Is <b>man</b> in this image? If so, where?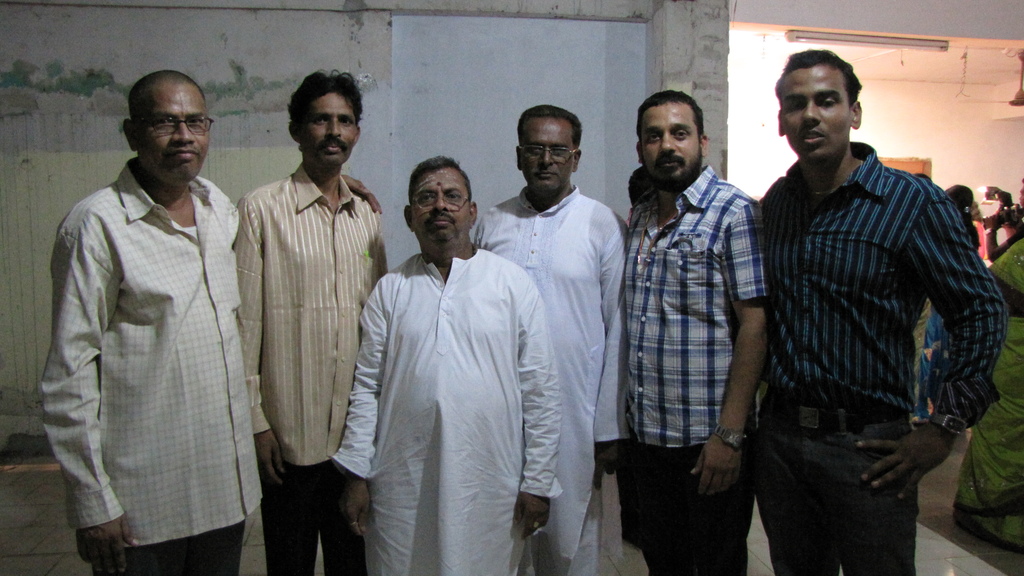
Yes, at [left=624, top=88, right=765, bottom=575].
